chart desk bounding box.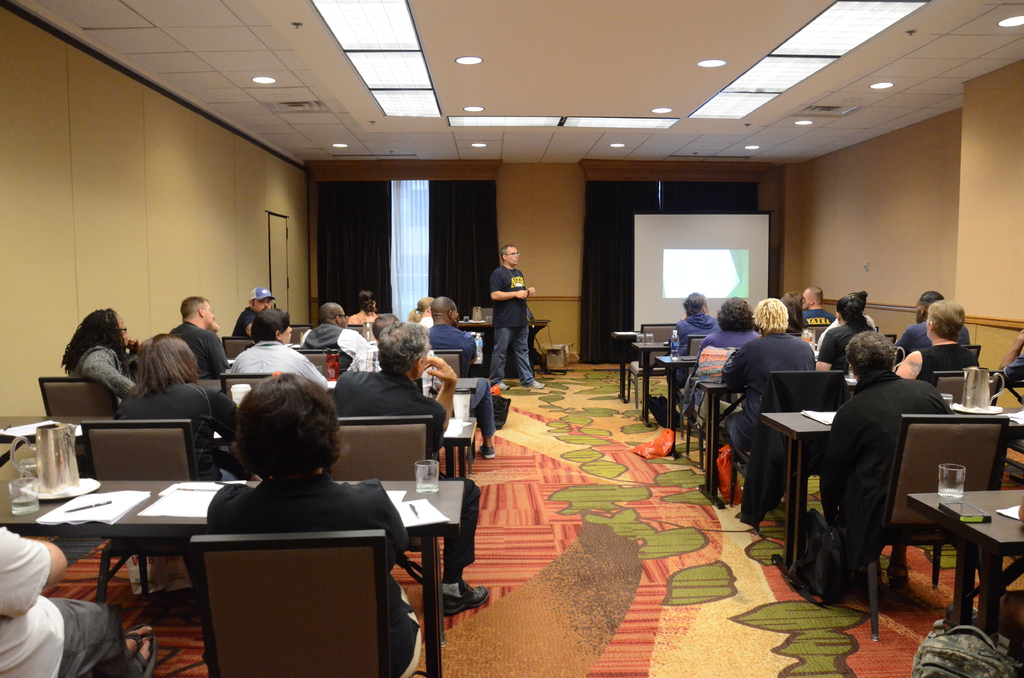
Charted: detection(902, 487, 1023, 641).
